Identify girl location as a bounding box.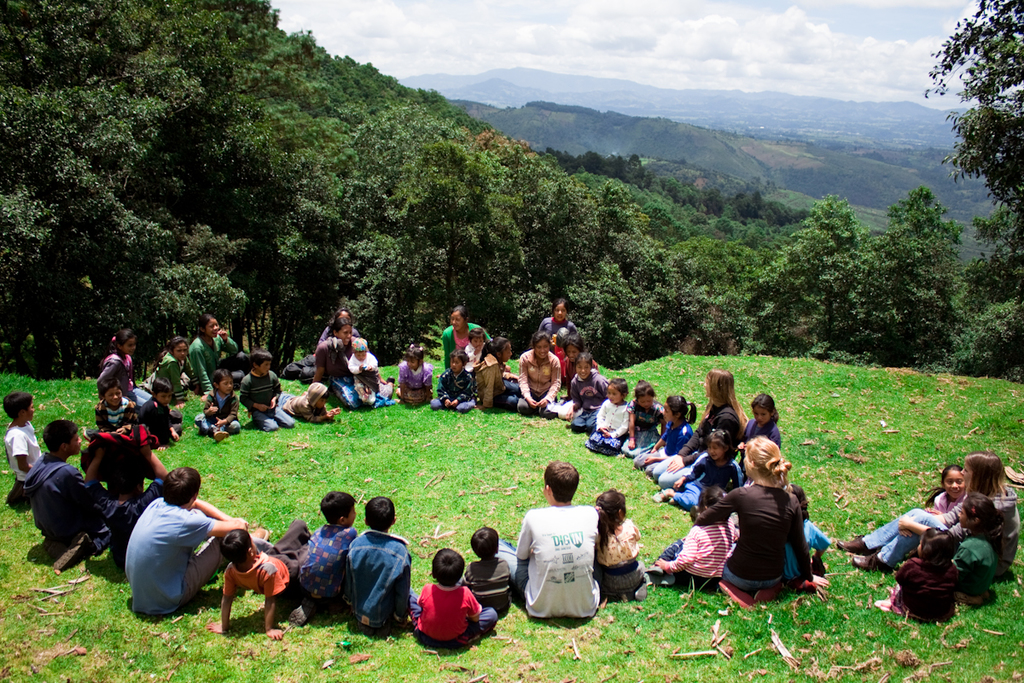
(left=785, top=486, right=830, bottom=582).
